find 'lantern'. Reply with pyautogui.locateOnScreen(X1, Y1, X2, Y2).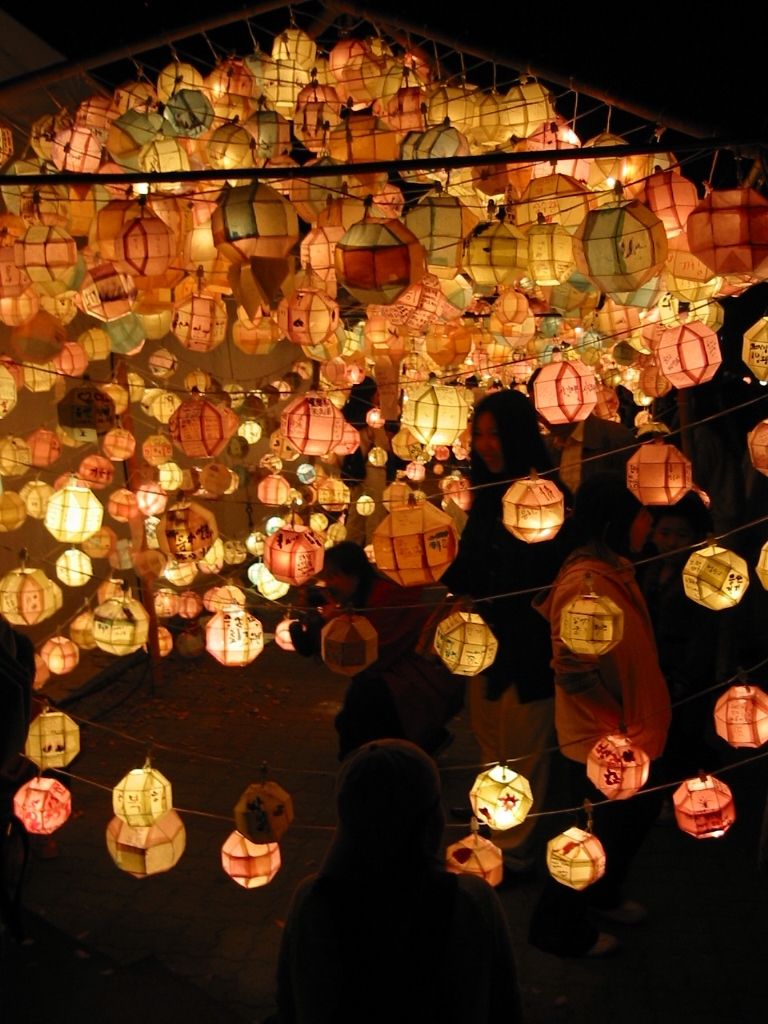
pyautogui.locateOnScreen(103, 429, 137, 461).
